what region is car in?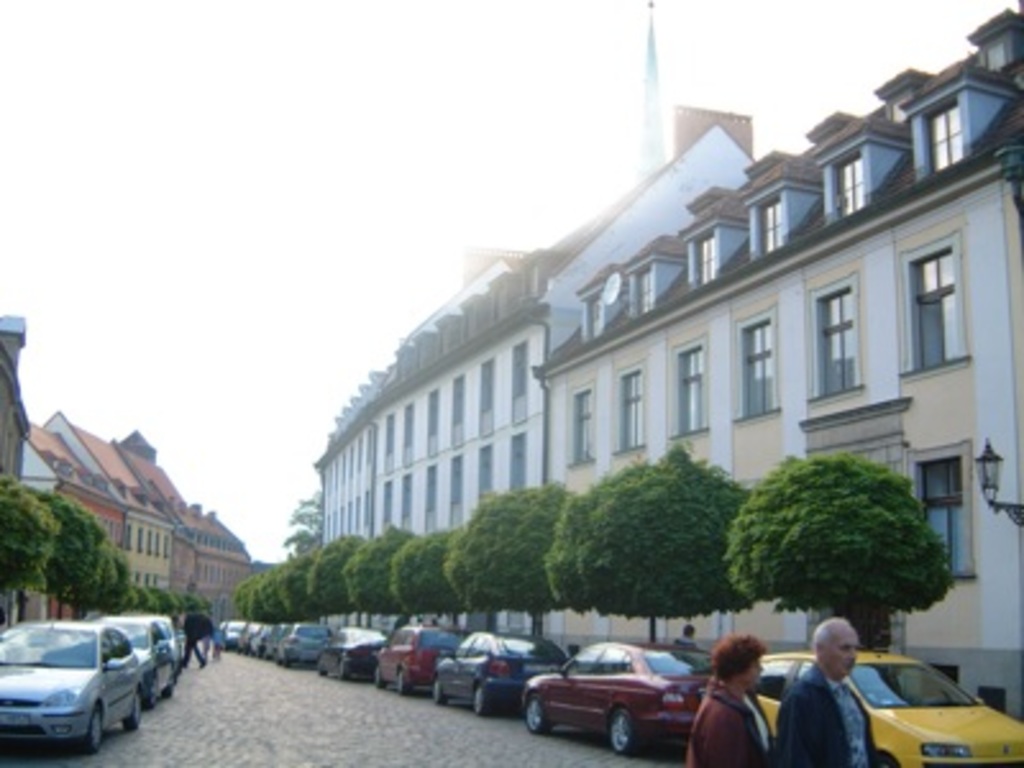
detection(0, 622, 143, 753).
